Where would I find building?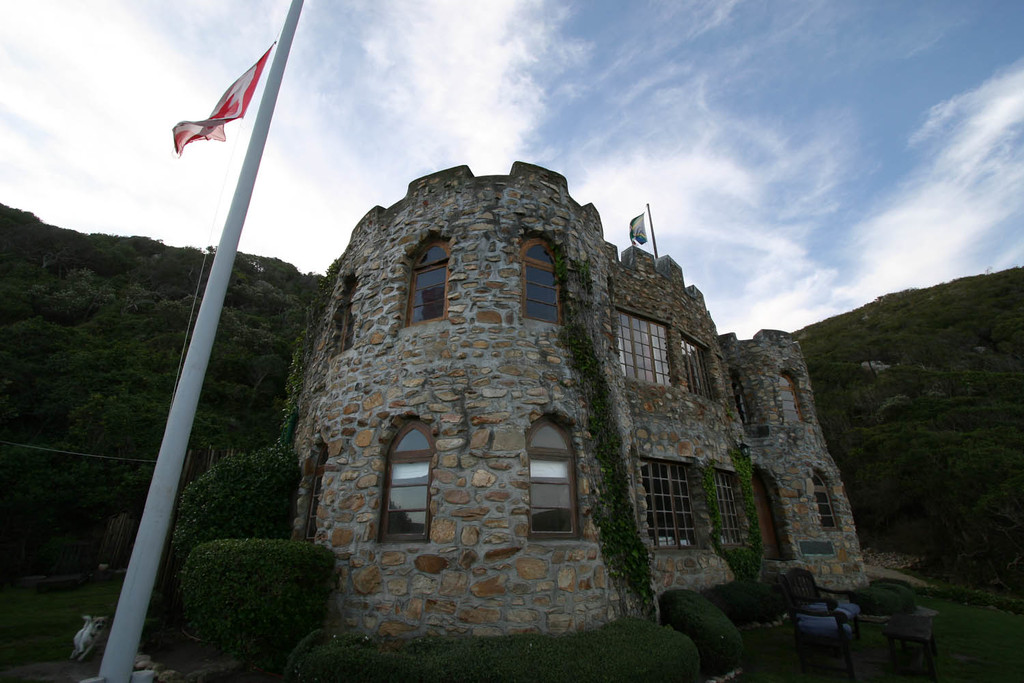
At left=279, top=161, right=877, bottom=649.
